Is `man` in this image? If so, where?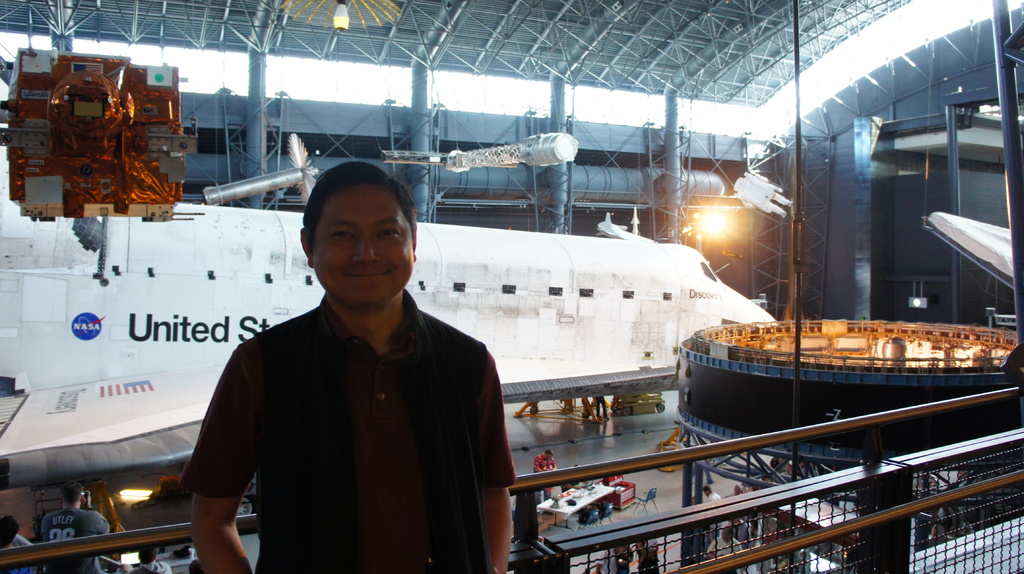
Yes, at left=184, top=162, right=519, bottom=573.
